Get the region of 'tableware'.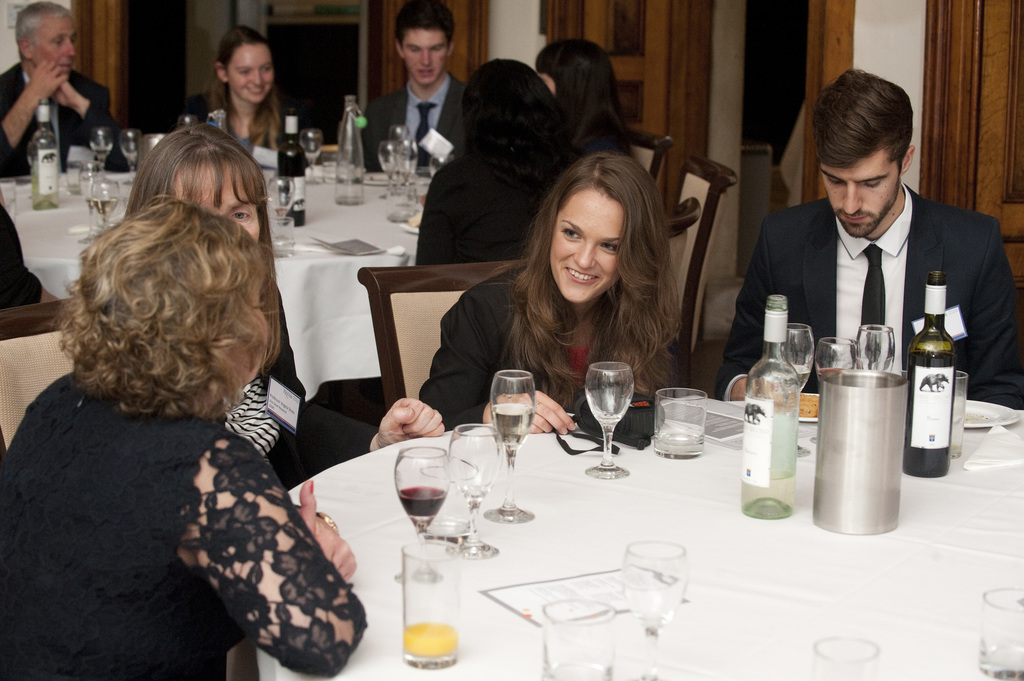
box(815, 337, 858, 380).
